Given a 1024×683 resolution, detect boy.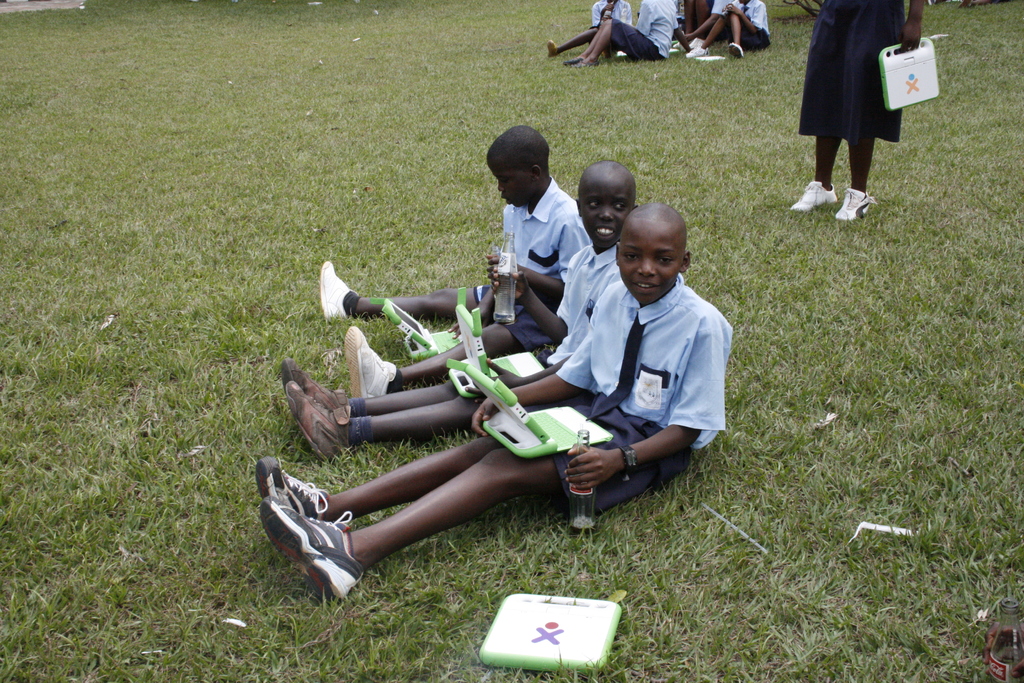
bbox(546, 0, 636, 62).
